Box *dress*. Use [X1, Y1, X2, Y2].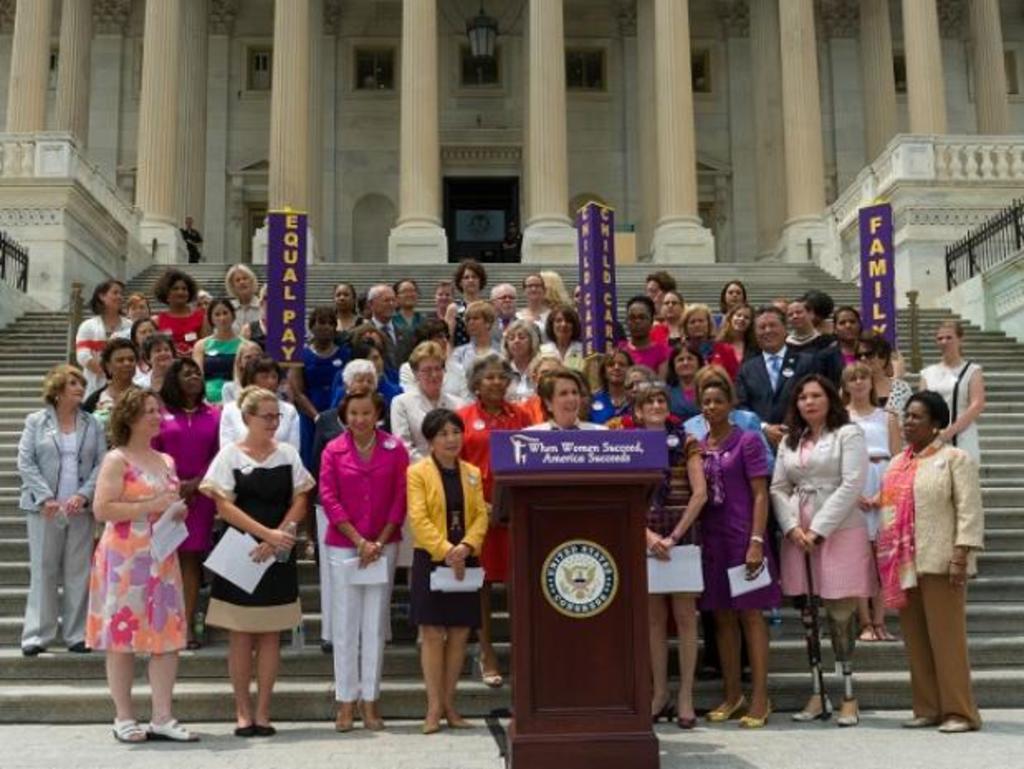
[774, 443, 882, 595].
